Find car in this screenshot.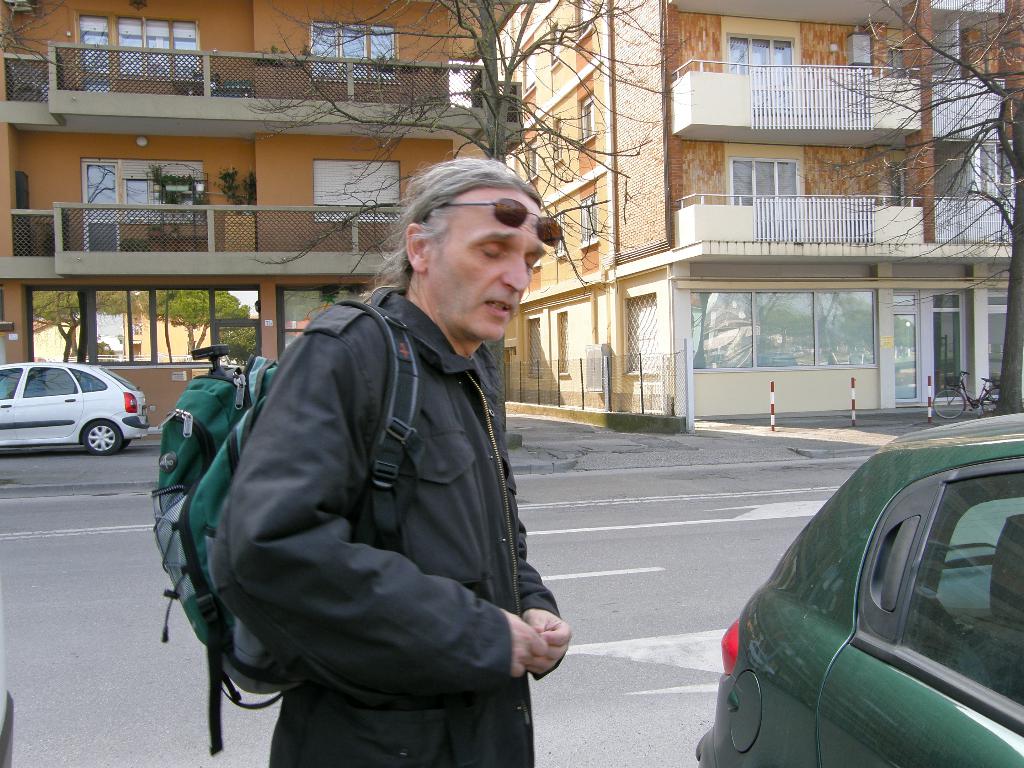
The bounding box for car is bbox=[698, 413, 1023, 767].
